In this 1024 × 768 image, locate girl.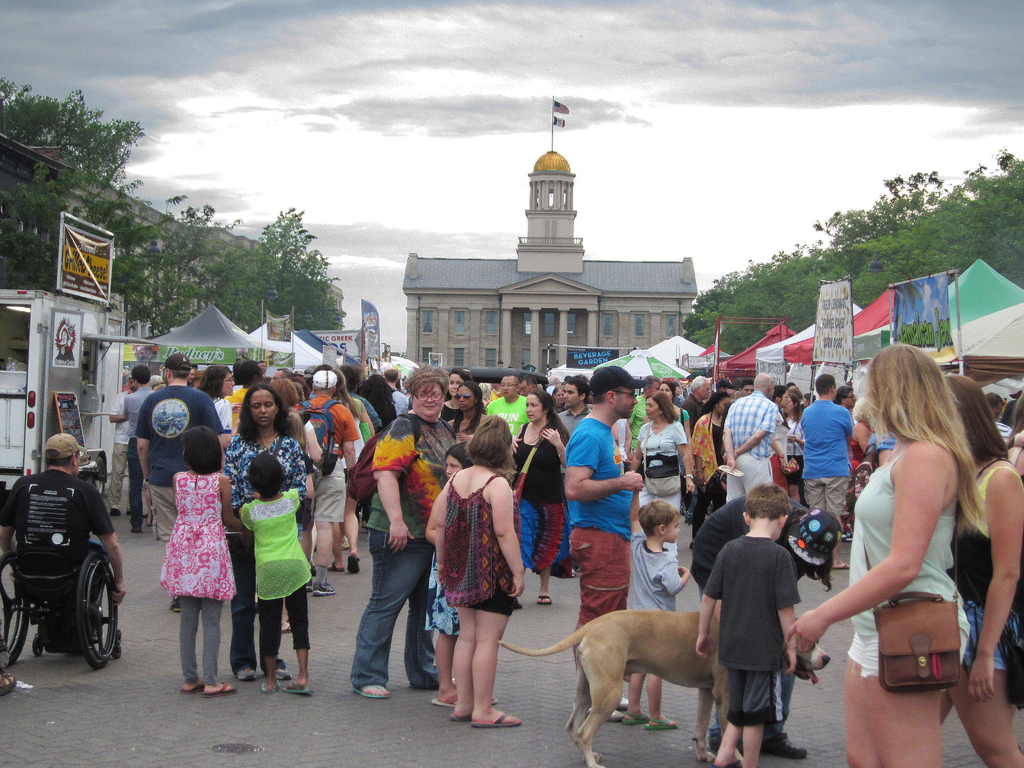
Bounding box: (426, 440, 470, 706).
